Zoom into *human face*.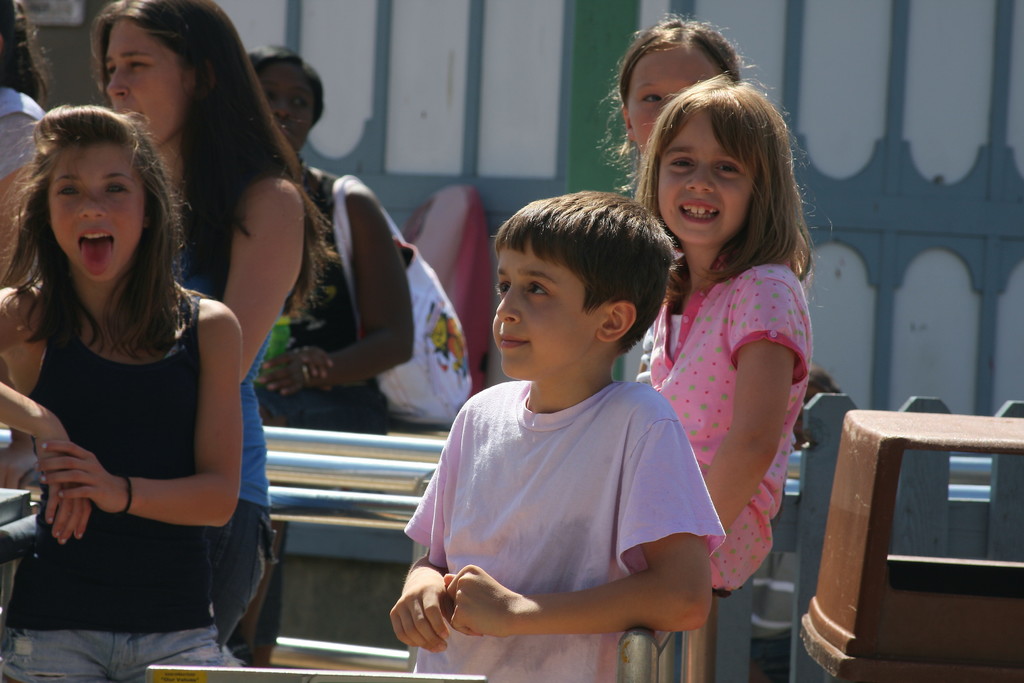
Zoom target: (257, 63, 317, 152).
